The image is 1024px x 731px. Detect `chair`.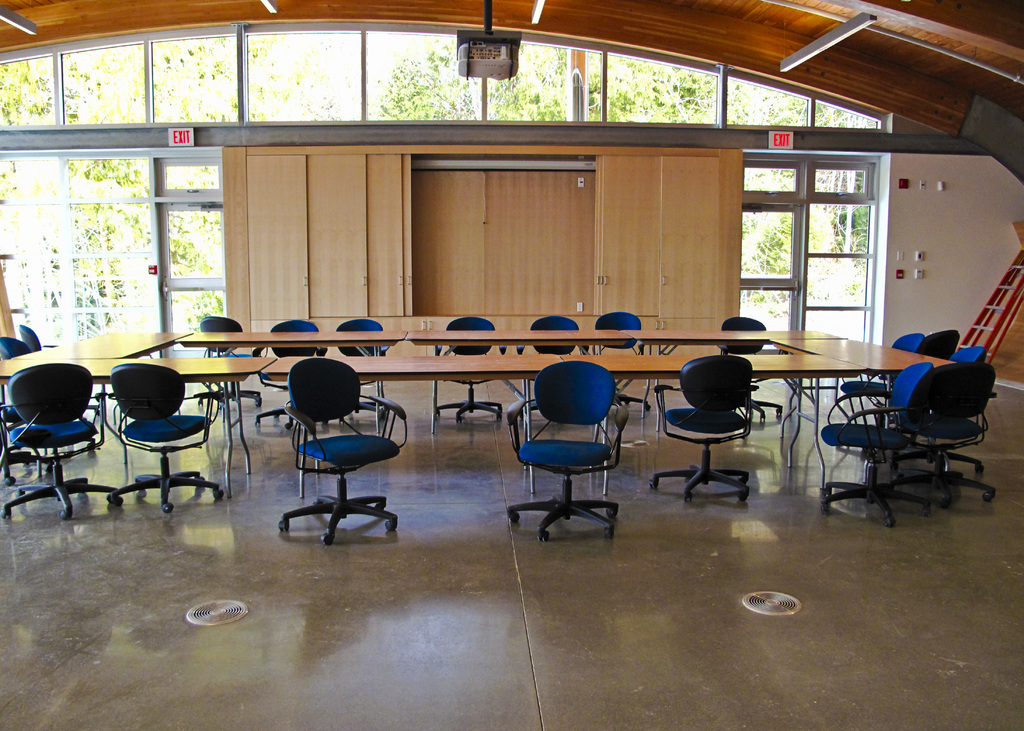
Detection: l=334, t=314, r=385, b=412.
